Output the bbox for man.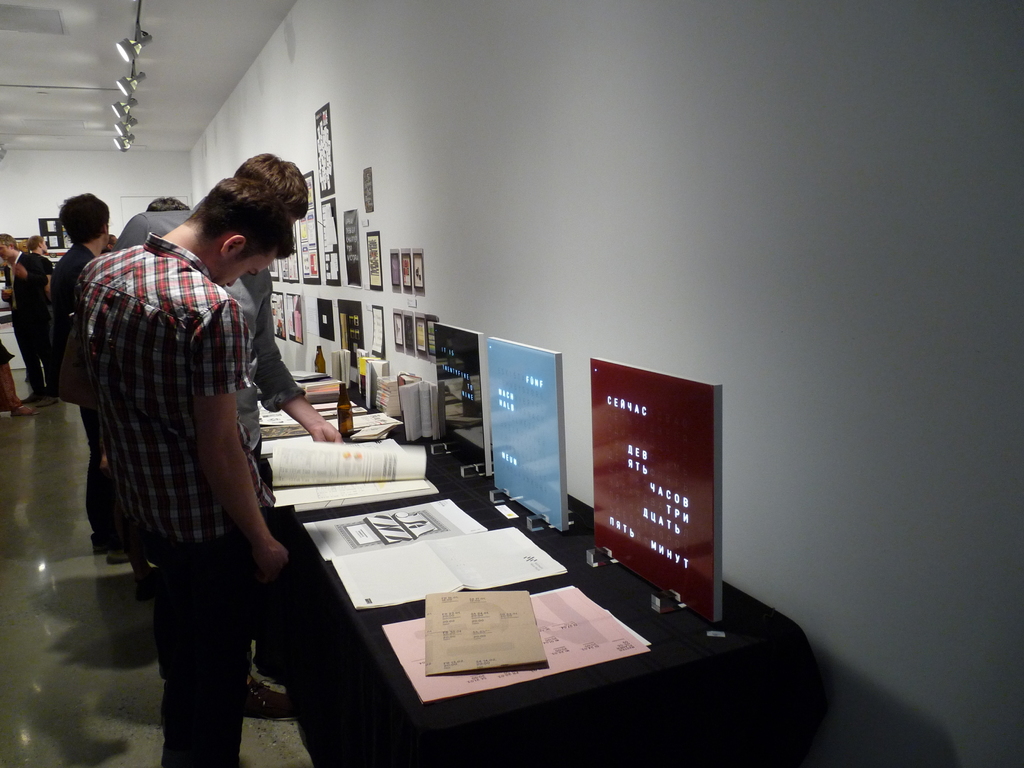
48,191,114,551.
